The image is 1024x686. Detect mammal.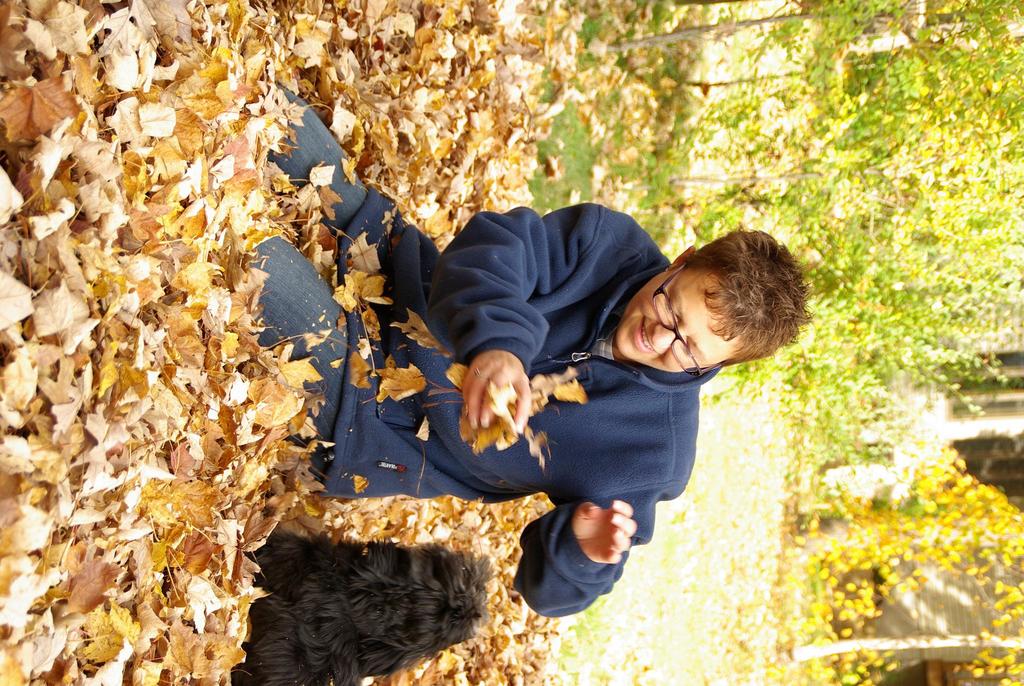
Detection: Rect(248, 532, 511, 670).
